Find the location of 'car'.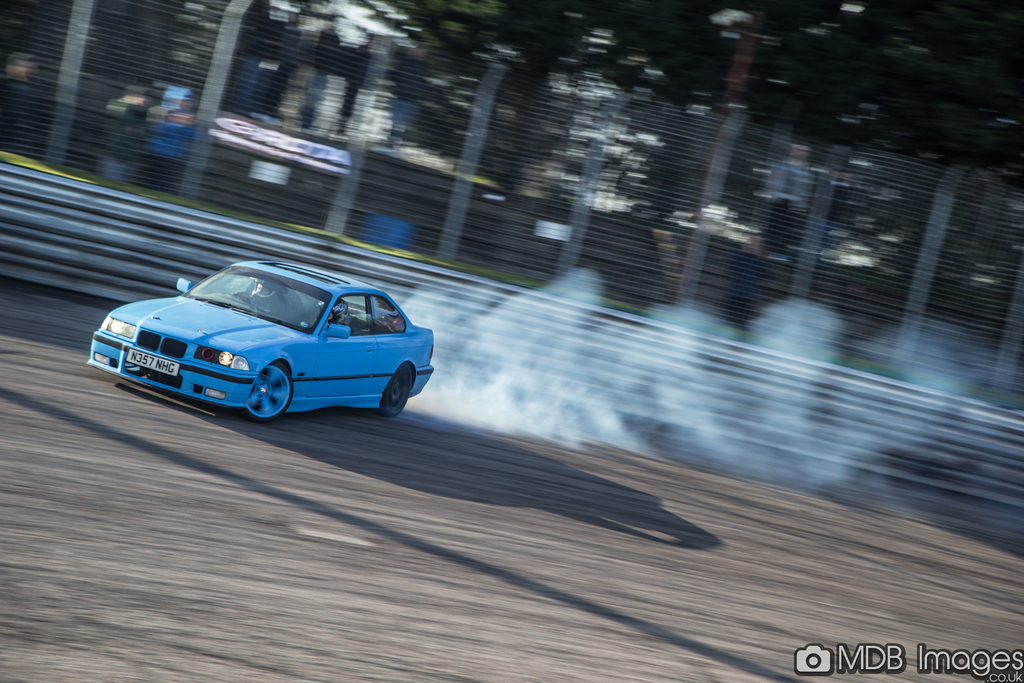
Location: l=93, t=261, r=427, b=428.
